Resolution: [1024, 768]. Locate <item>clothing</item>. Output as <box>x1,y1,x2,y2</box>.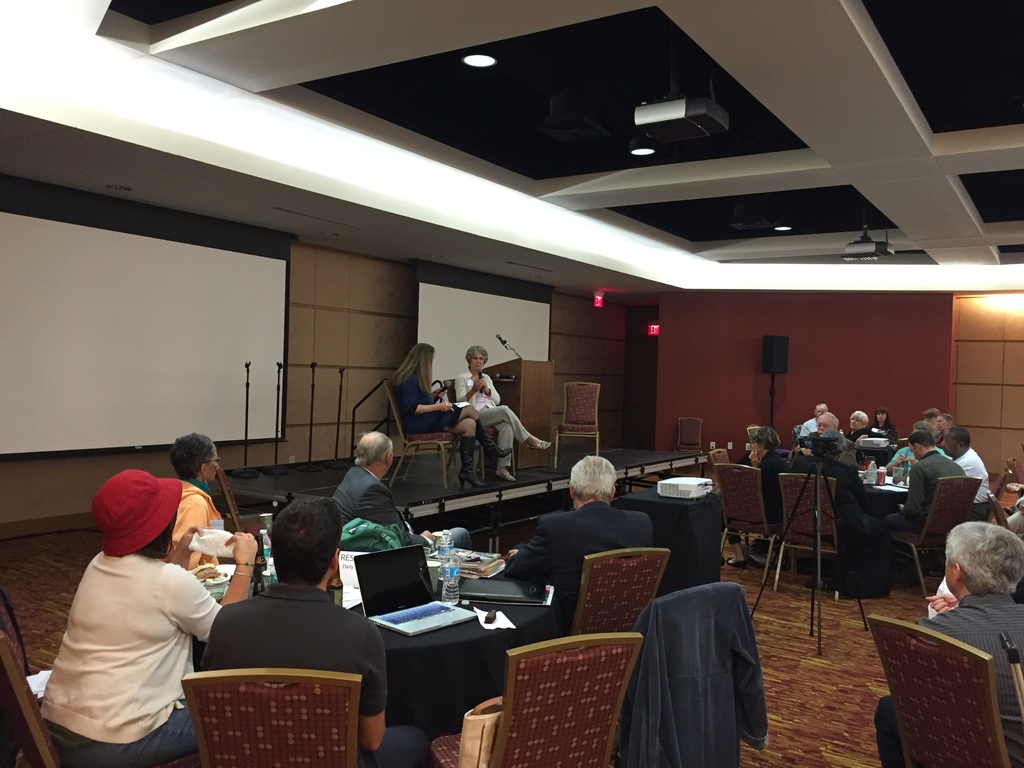
<box>890,443,948,473</box>.
